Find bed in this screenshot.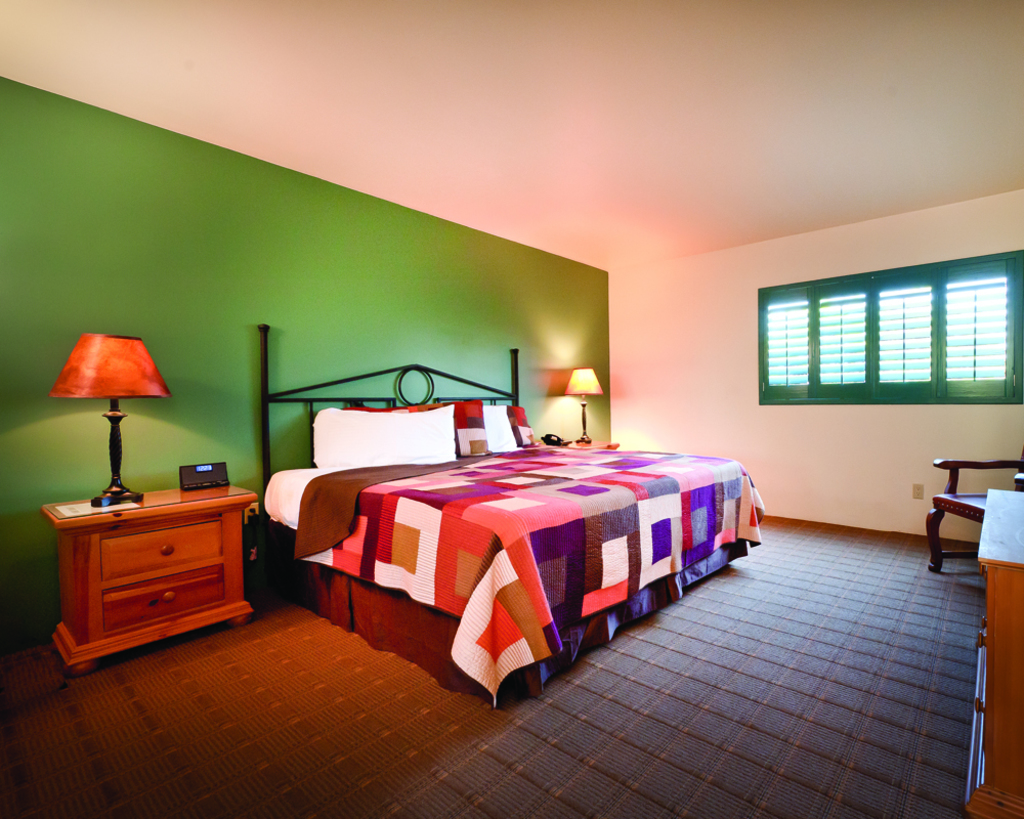
The bounding box for bed is Rect(262, 321, 767, 720).
